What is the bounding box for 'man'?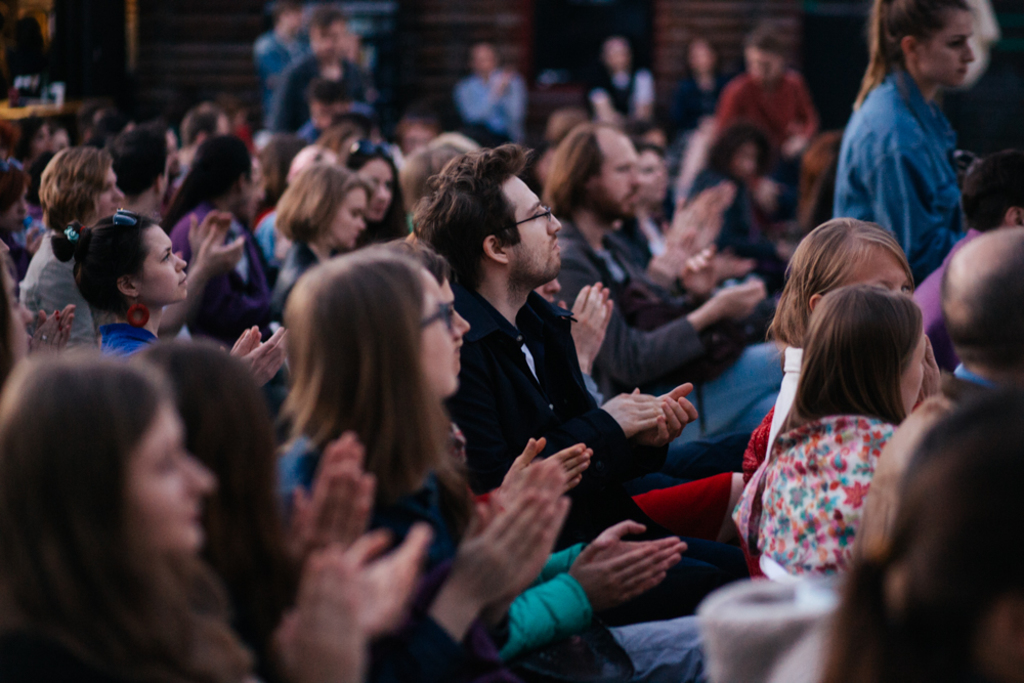
locate(406, 141, 748, 633).
